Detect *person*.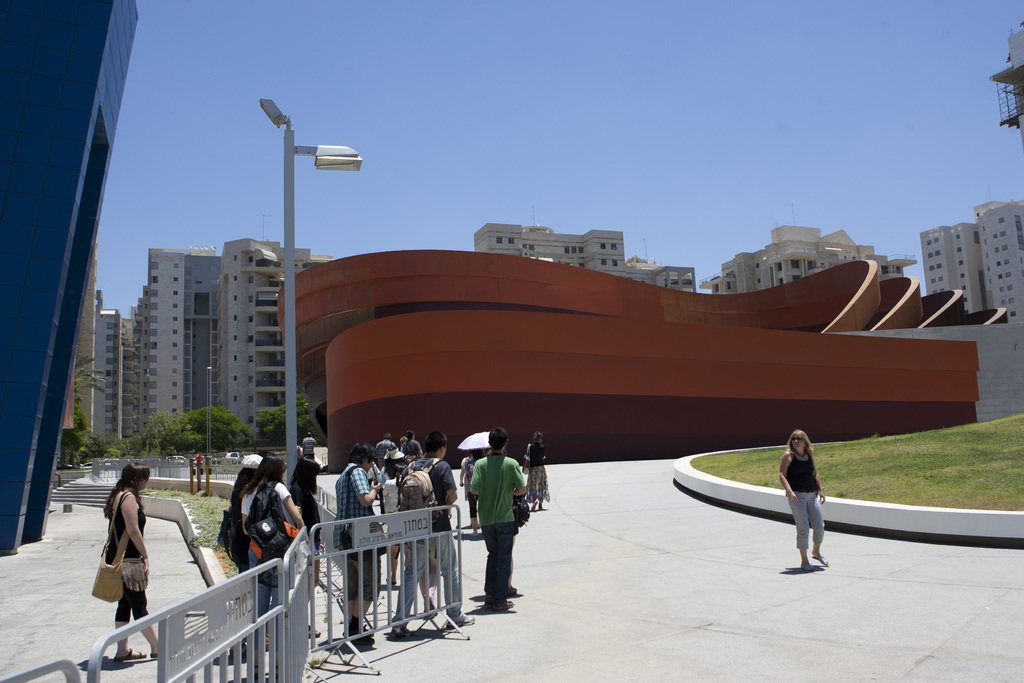
Detected at <bbox>309, 434, 394, 660</bbox>.
